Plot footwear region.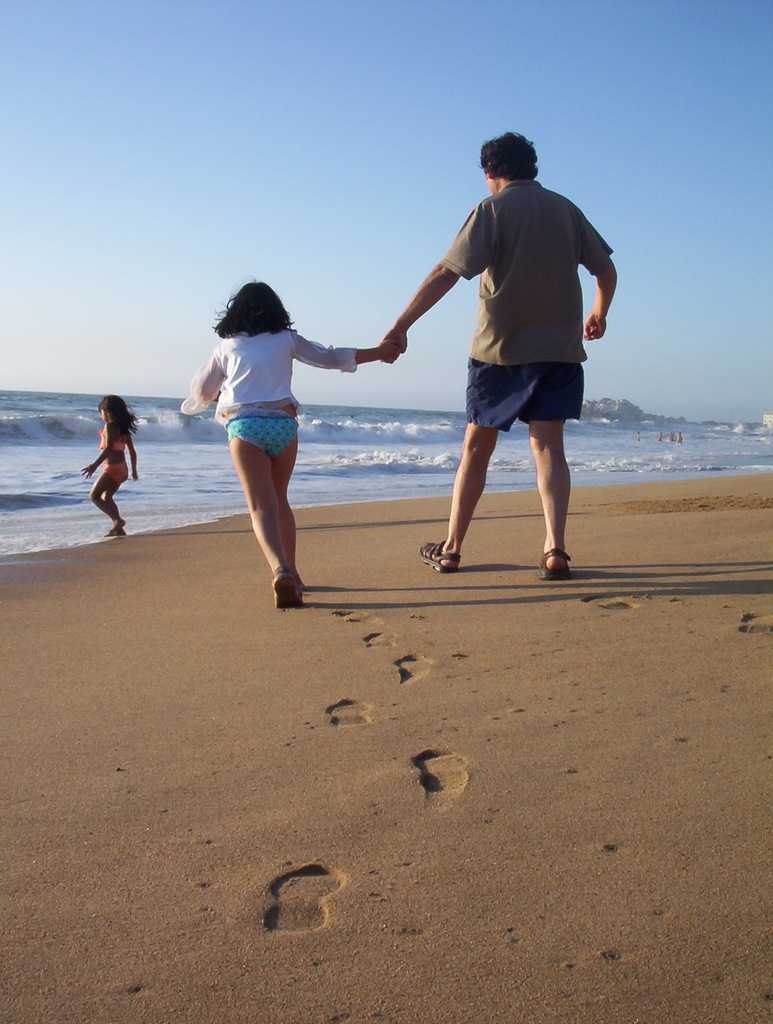
Plotted at [270, 564, 305, 609].
